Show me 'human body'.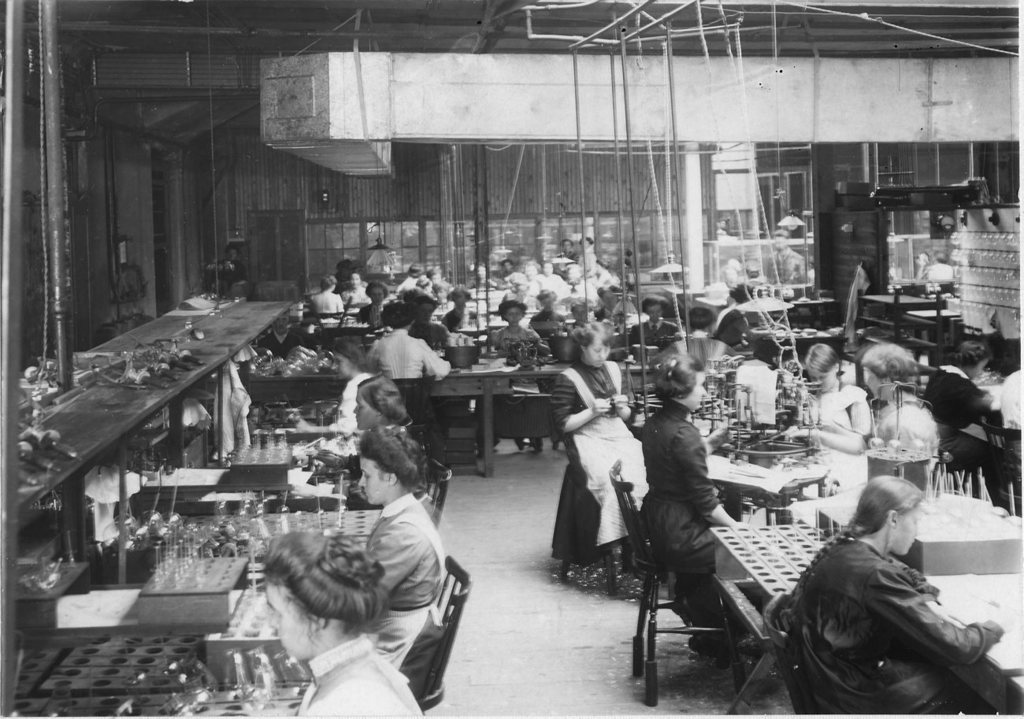
'human body' is here: (495,297,543,449).
